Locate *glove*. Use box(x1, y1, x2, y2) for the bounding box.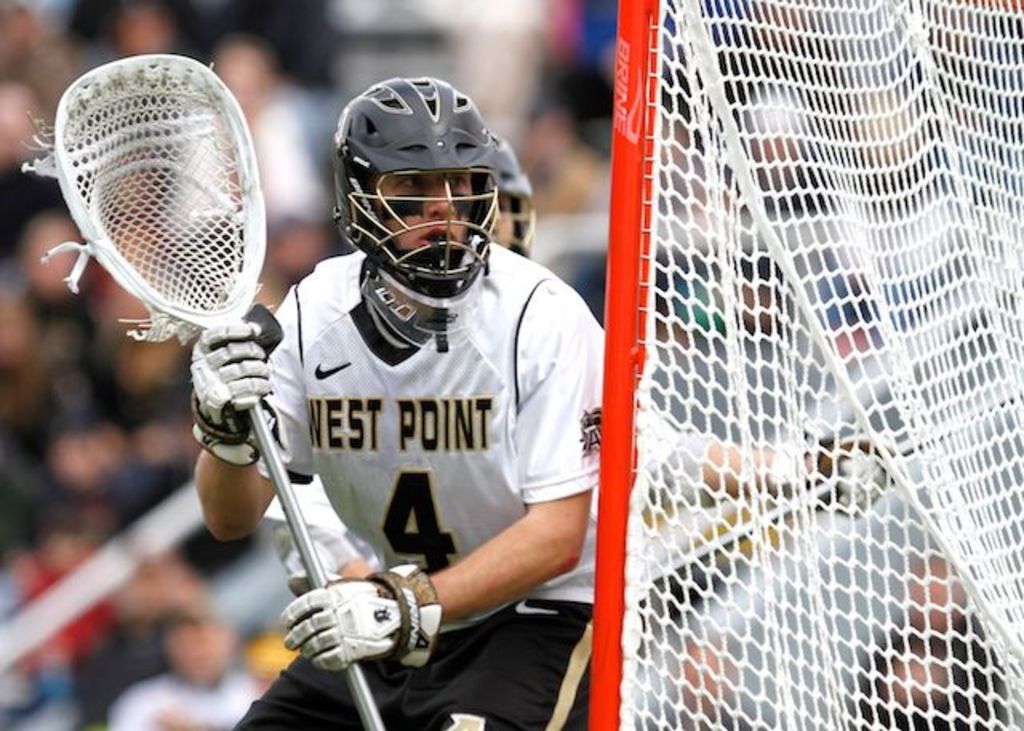
box(192, 318, 282, 465).
